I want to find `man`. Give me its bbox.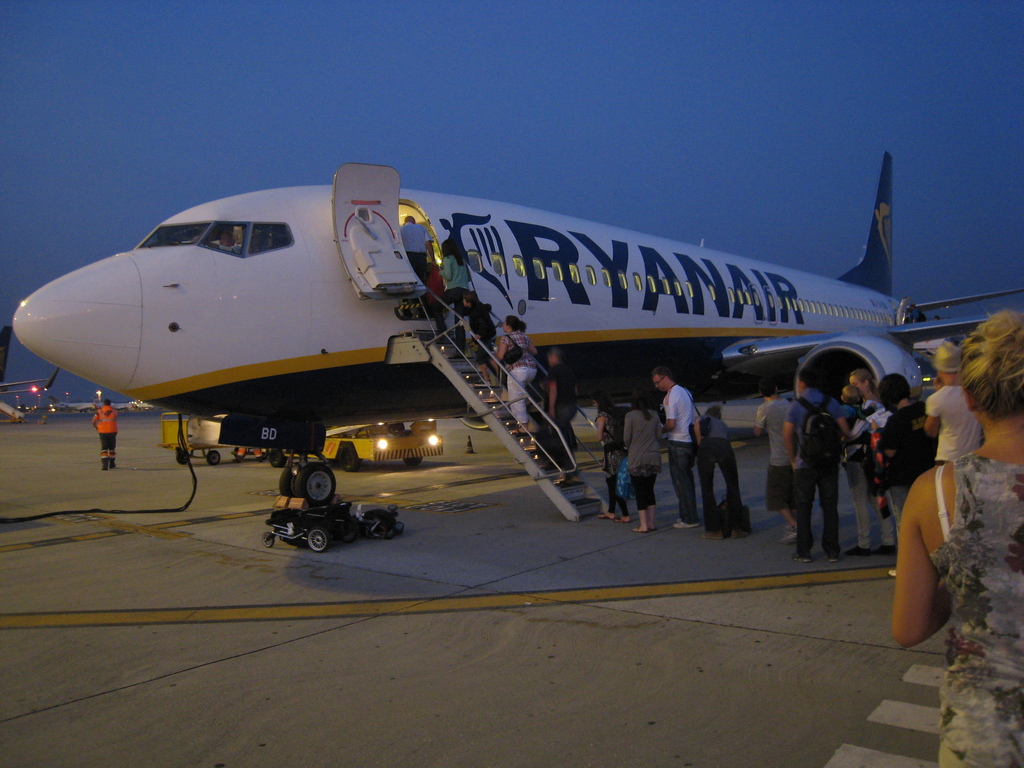
(927,342,984,465).
